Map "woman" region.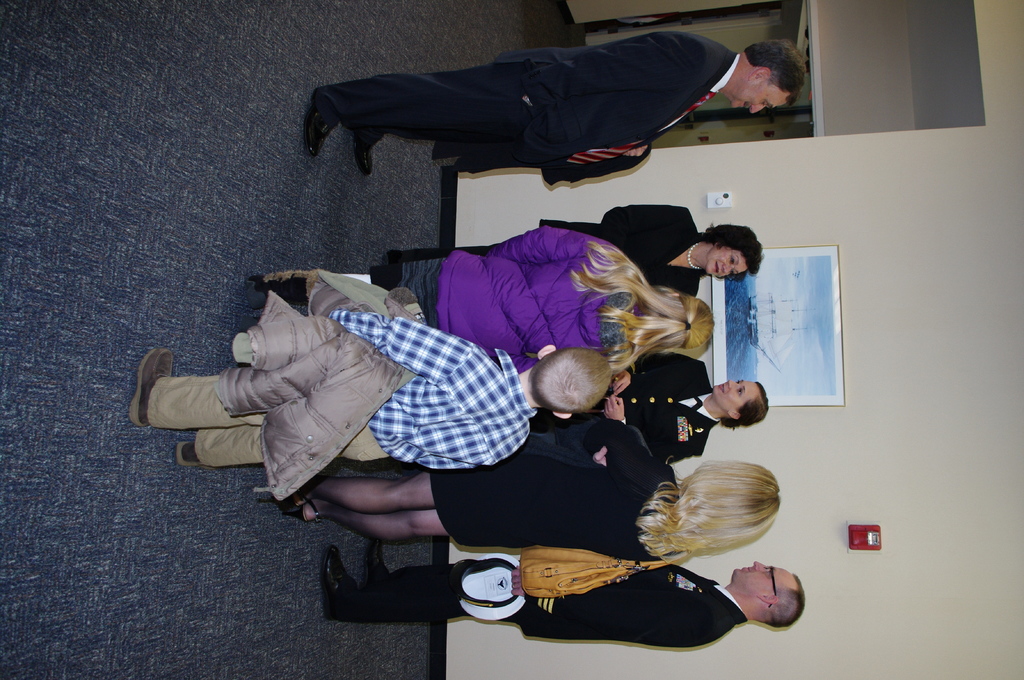
Mapped to (x1=364, y1=226, x2=717, y2=371).
